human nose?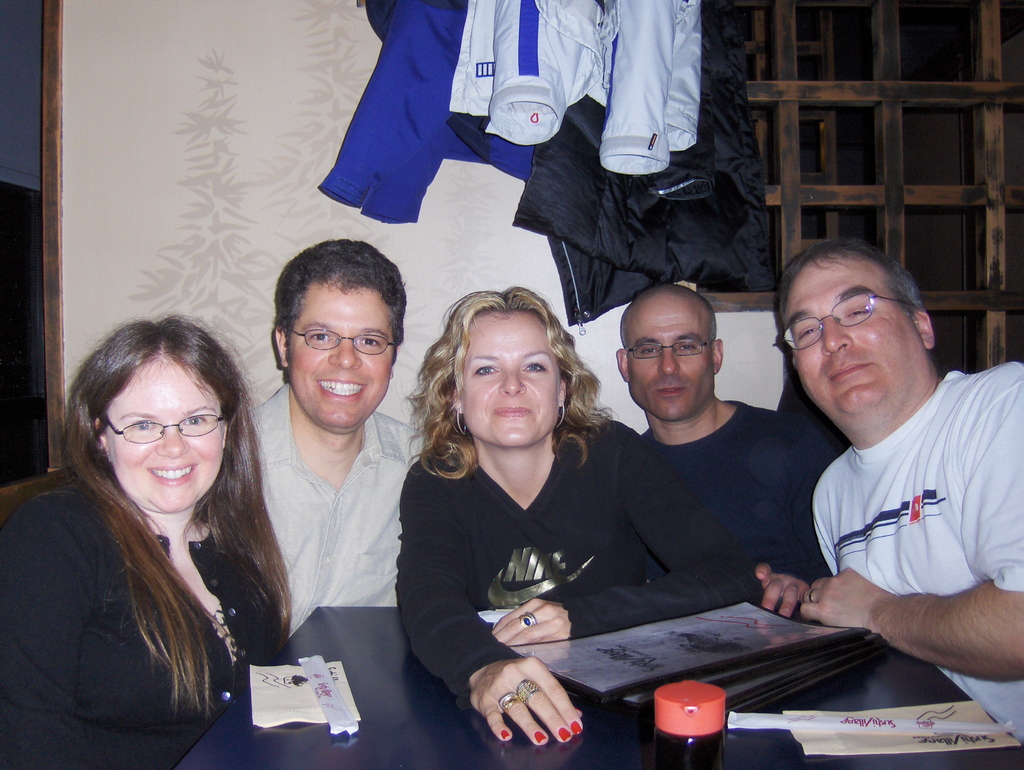
[823, 318, 854, 357]
